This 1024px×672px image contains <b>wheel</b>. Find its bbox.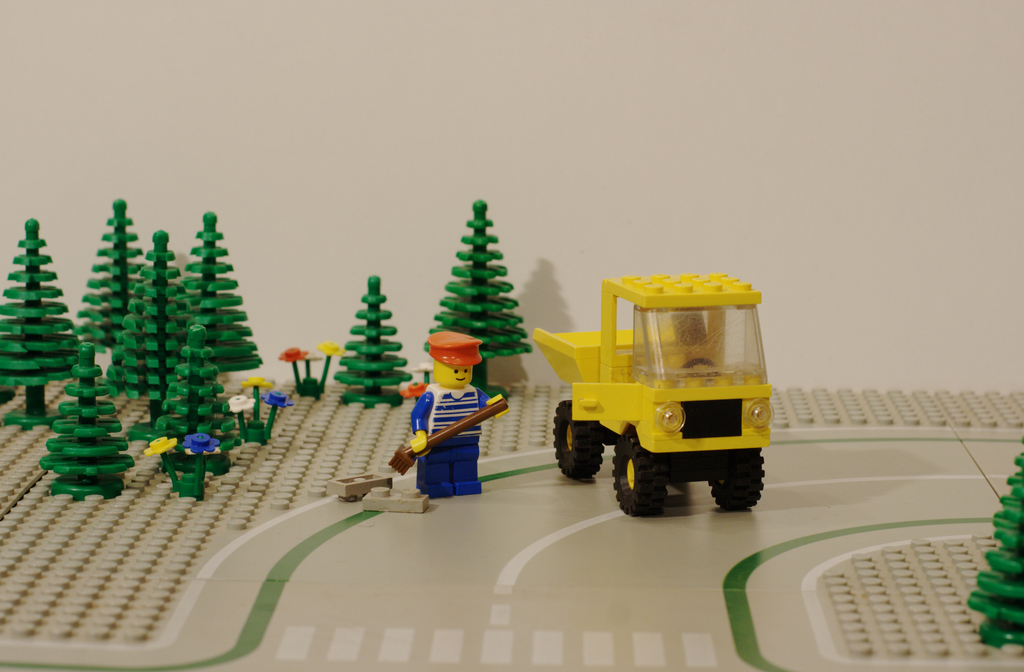
{"x1": 552, "y1": 396, "x2": 600, "y2": 483}.
